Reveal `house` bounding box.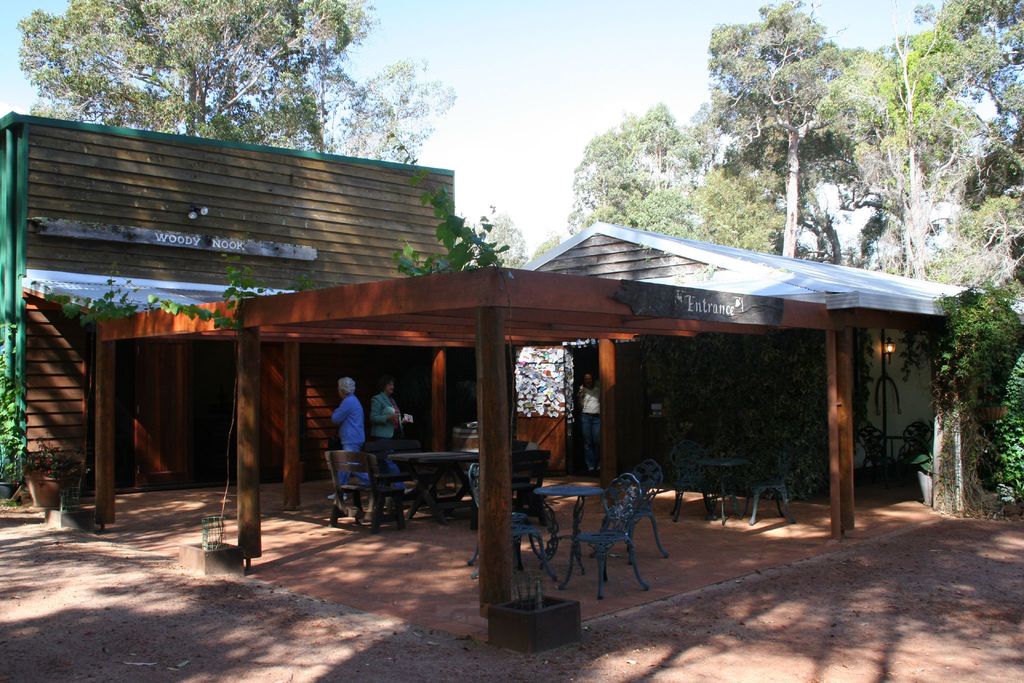
Revealed: bbox(0, 108, 460, 501).
